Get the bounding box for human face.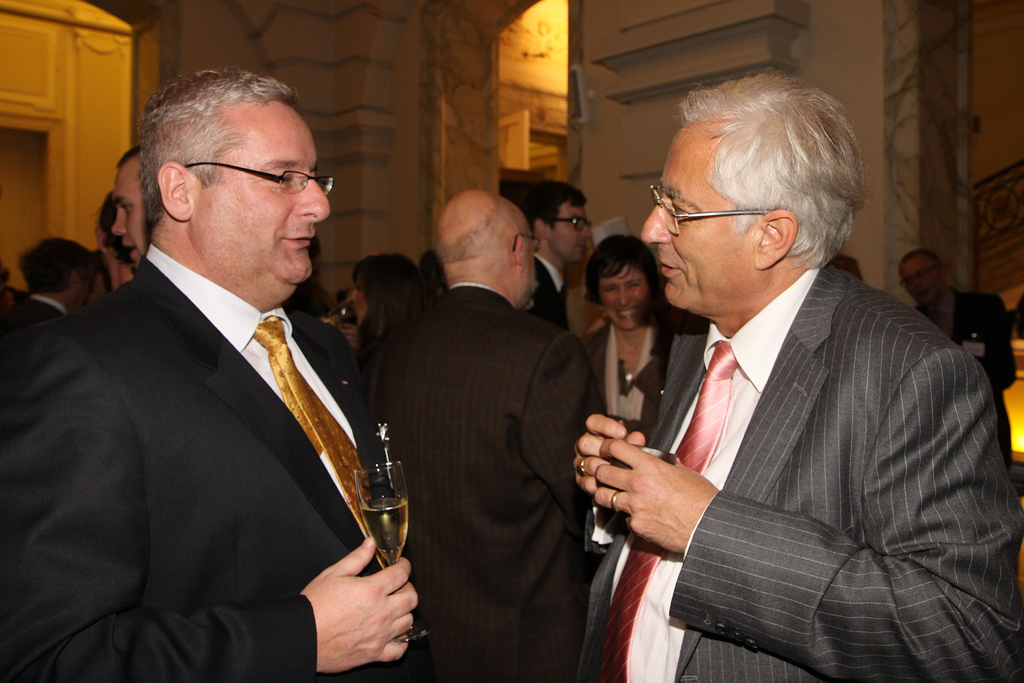
[x1=520, y1=221, x2=541, y2=307].
